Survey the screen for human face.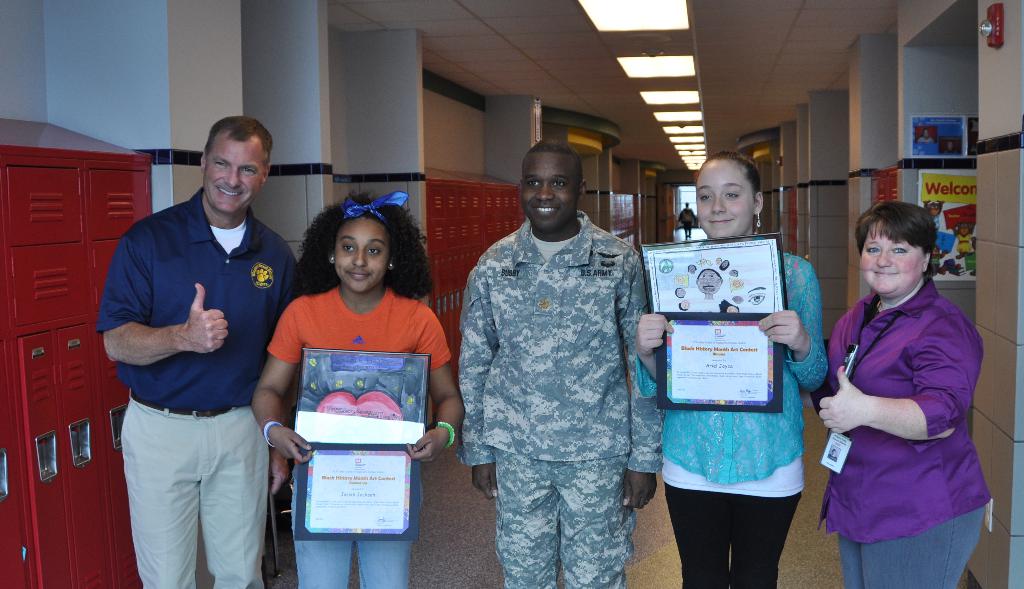
Survey found: bbox=(696, 168, 755, 238).
